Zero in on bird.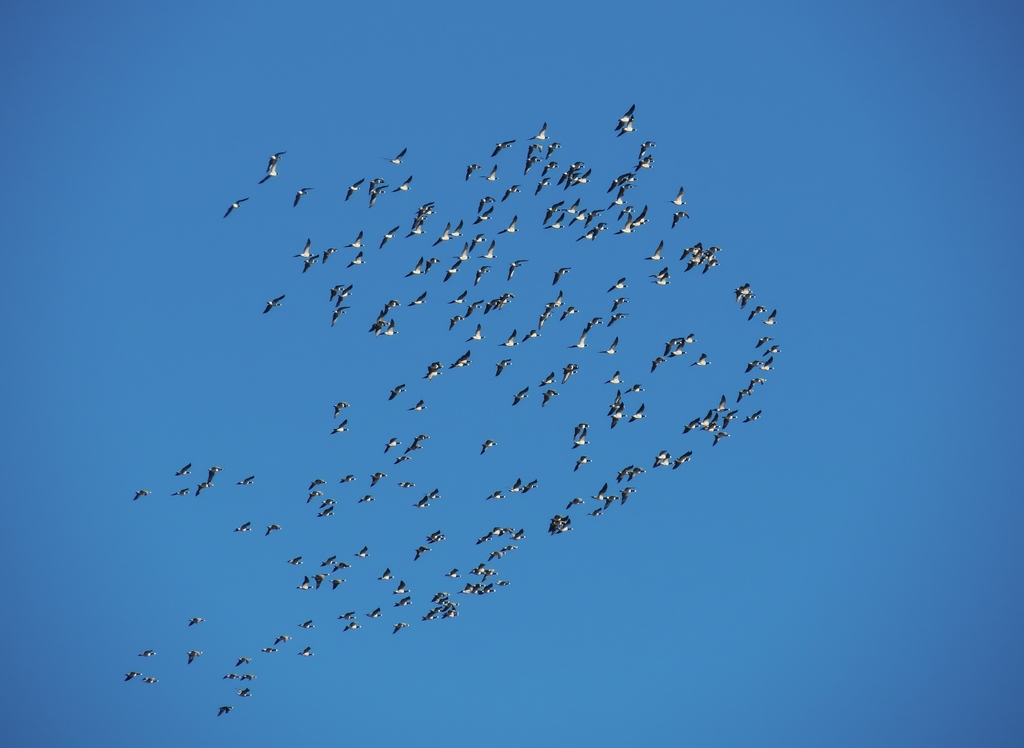
Zeroed in: l=272, t=636, r=292, b=647.
